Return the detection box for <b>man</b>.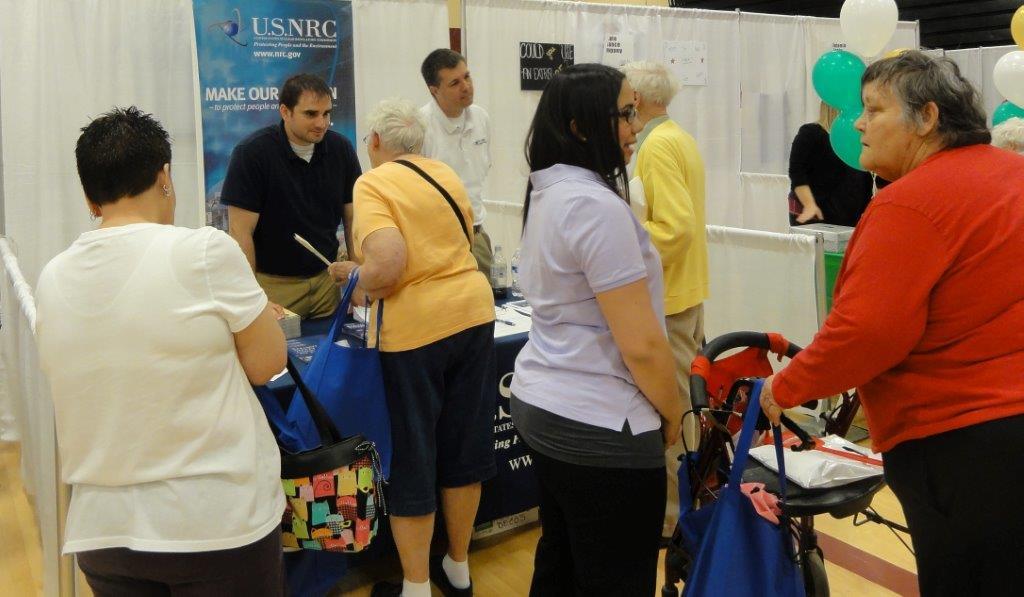
crop(209, 73, 359, 318).
